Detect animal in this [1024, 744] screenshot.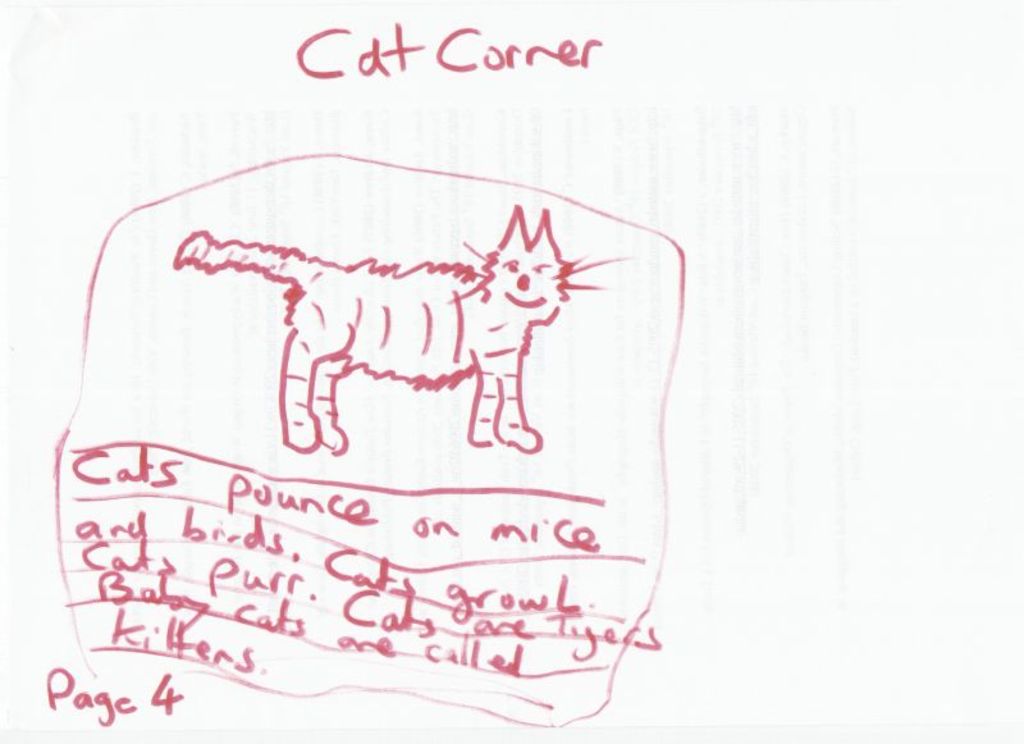
Detection: [left=172, top=202, right=626, bottom=451].
